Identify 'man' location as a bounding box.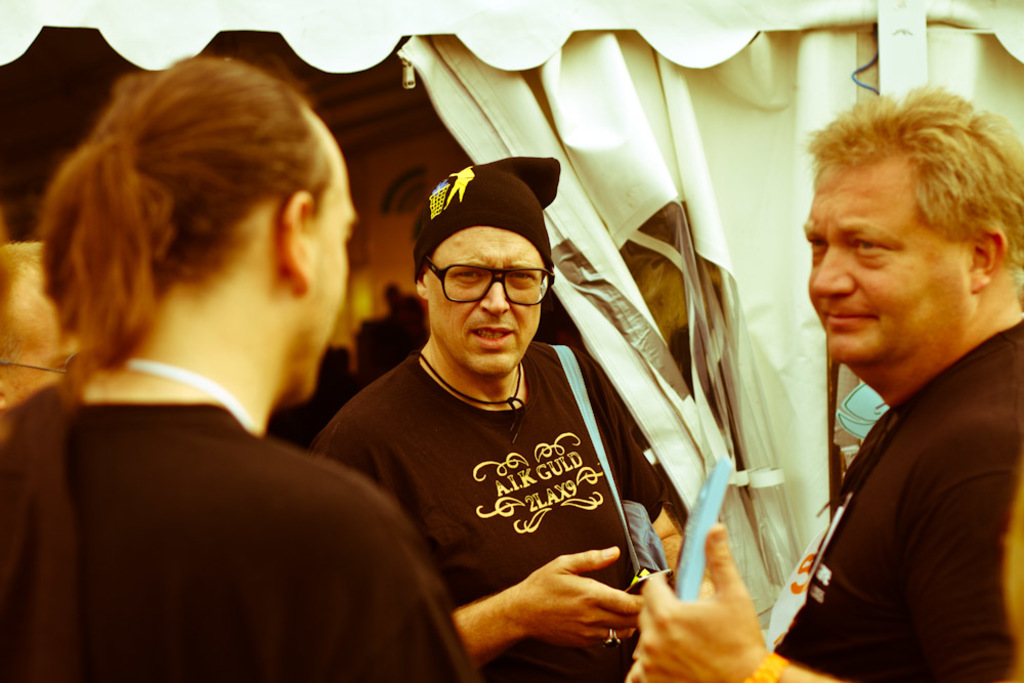
{"left": 0, "top": 51, "right": 496, "bottom": 682}.
